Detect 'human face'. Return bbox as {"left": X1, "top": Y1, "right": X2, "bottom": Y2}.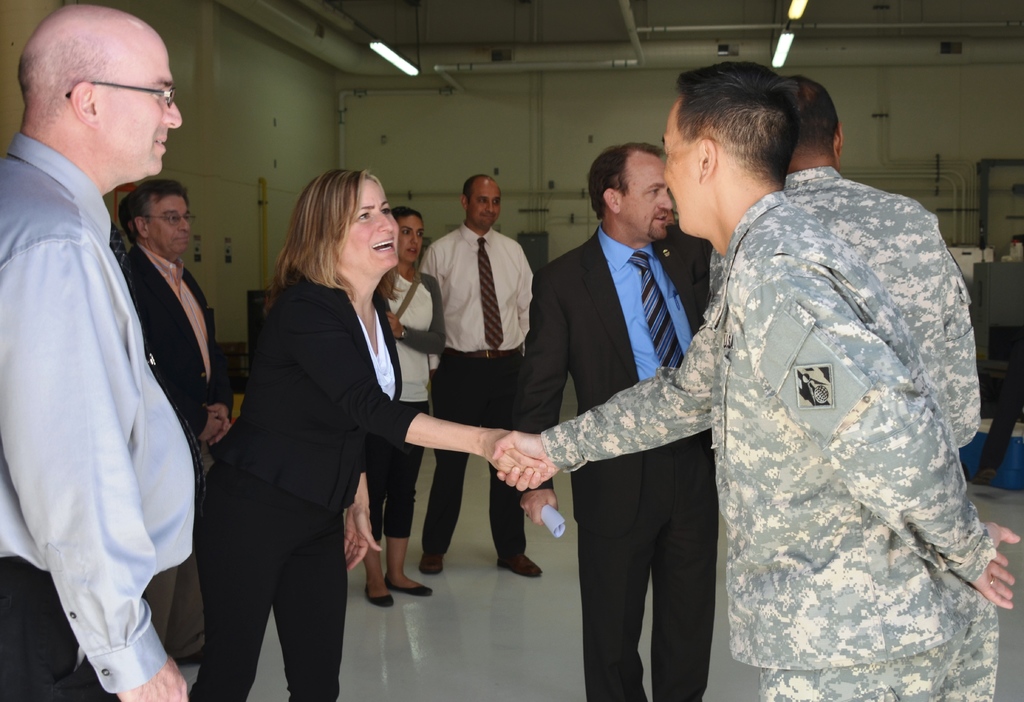
{"left": 340, "top": 175, "right": 401, "bottom": 267}.
